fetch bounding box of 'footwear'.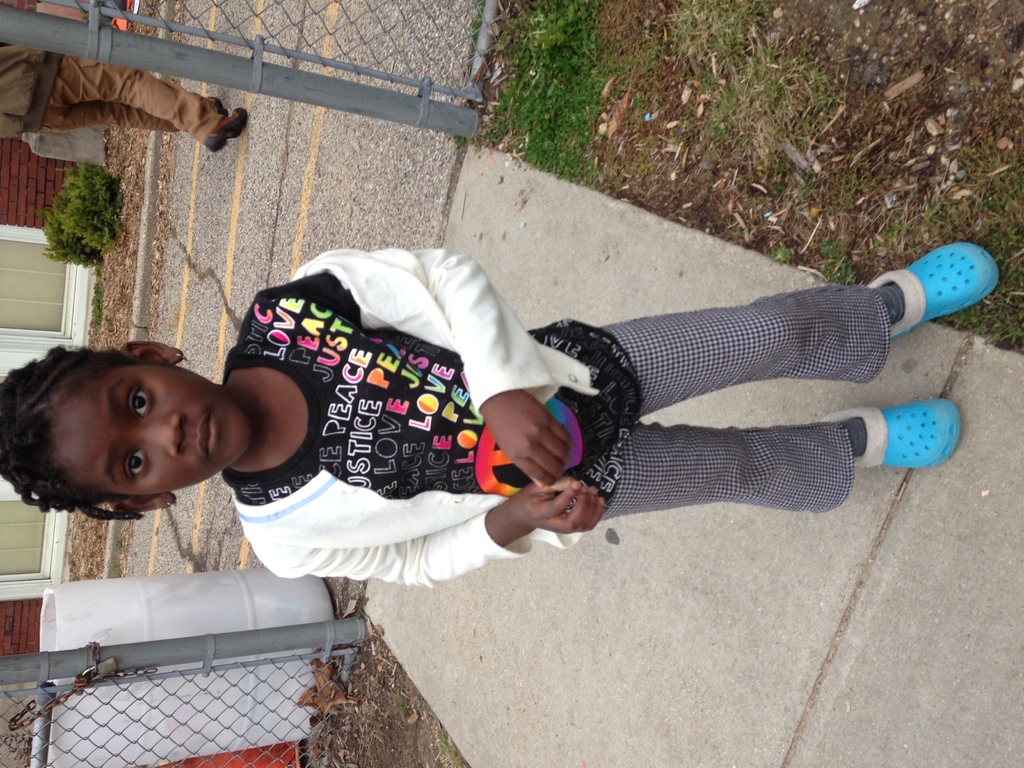
Bbox: [x1=808, y1=406, x2=962, y2=471].
